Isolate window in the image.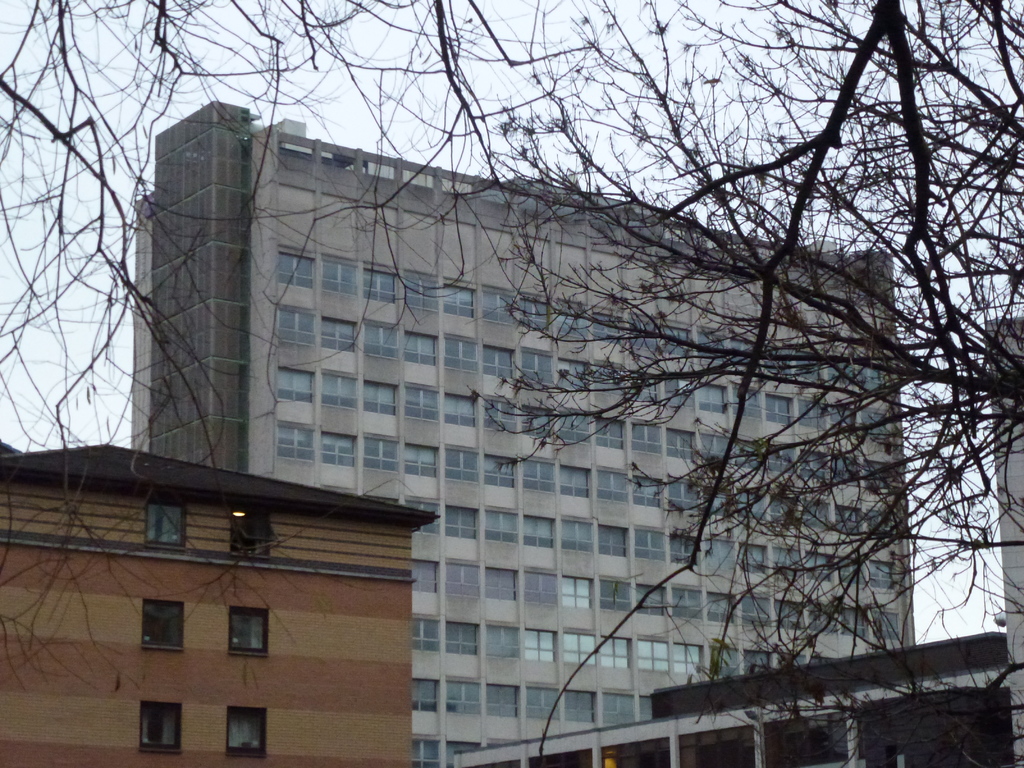
Isolated region: l=593, t=420, r=636, b=450.
